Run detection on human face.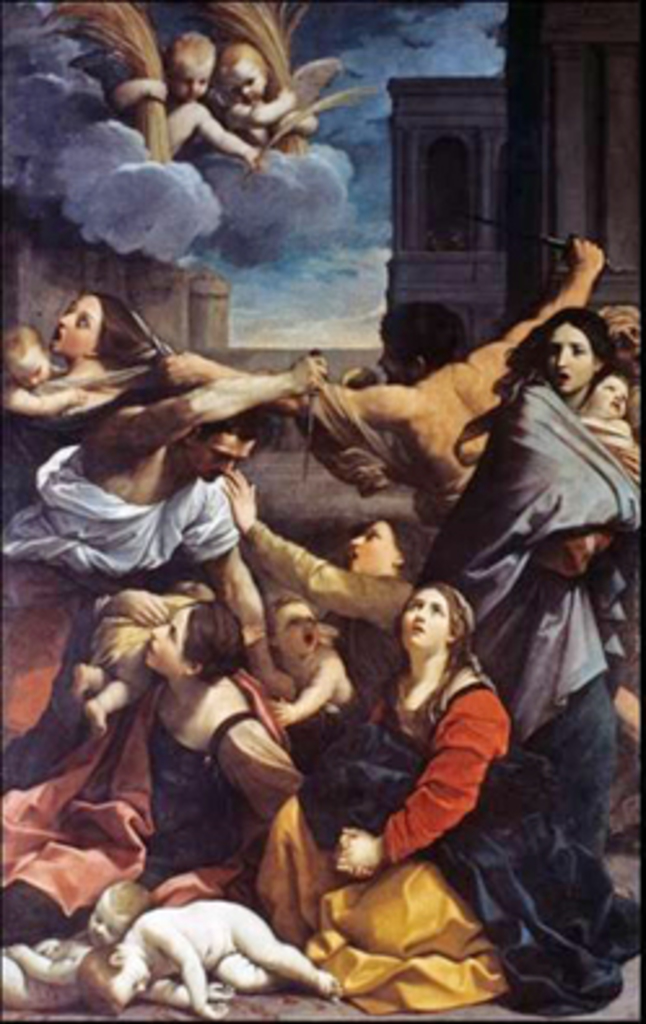
Result: <box>597,376,630,420</box>.
